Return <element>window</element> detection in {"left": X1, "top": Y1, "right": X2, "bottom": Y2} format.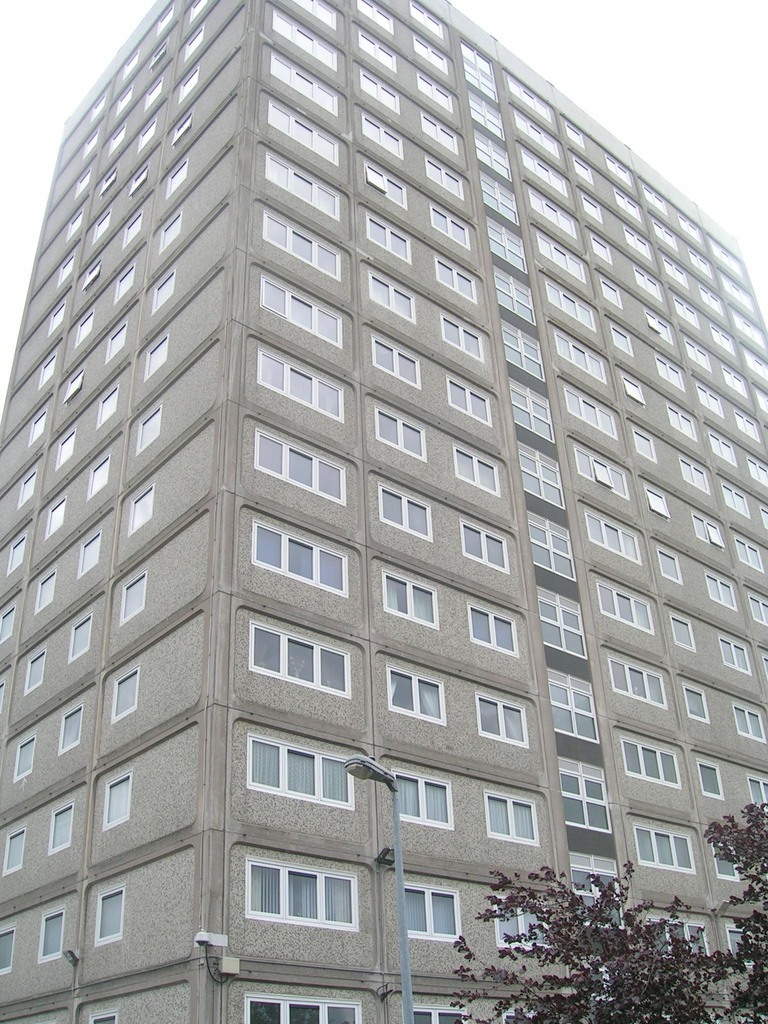
{"left": 8, "top": 733, "right": 36, "bottom": 779}.
